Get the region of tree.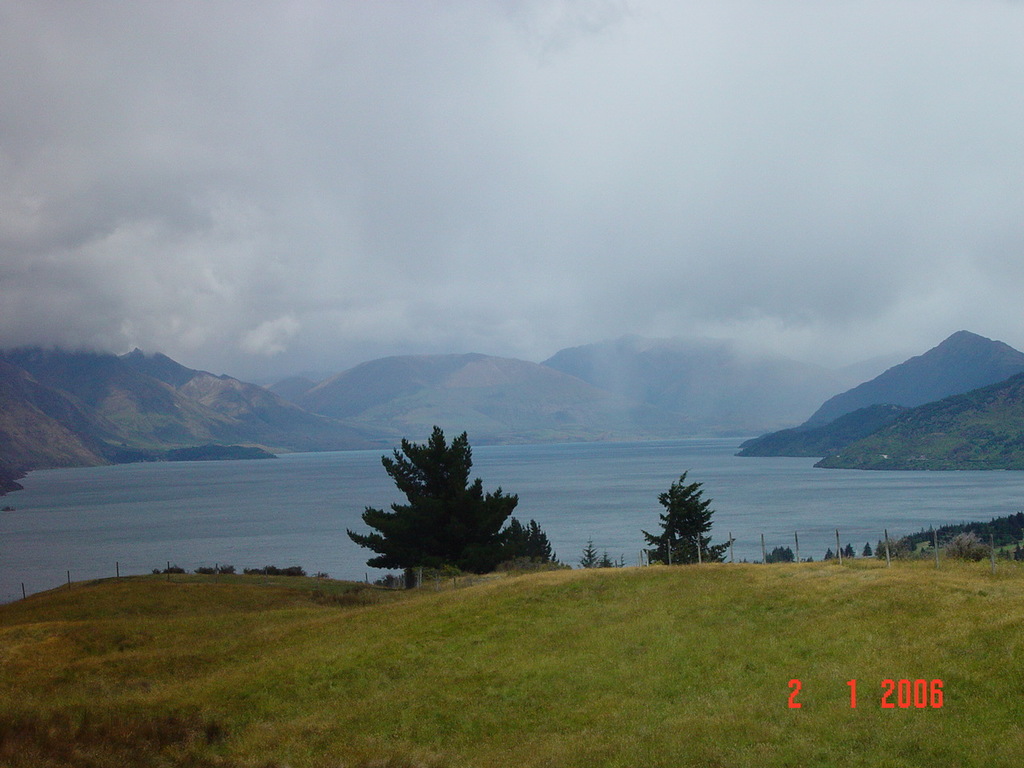
region(342, 418, 558, 578).
